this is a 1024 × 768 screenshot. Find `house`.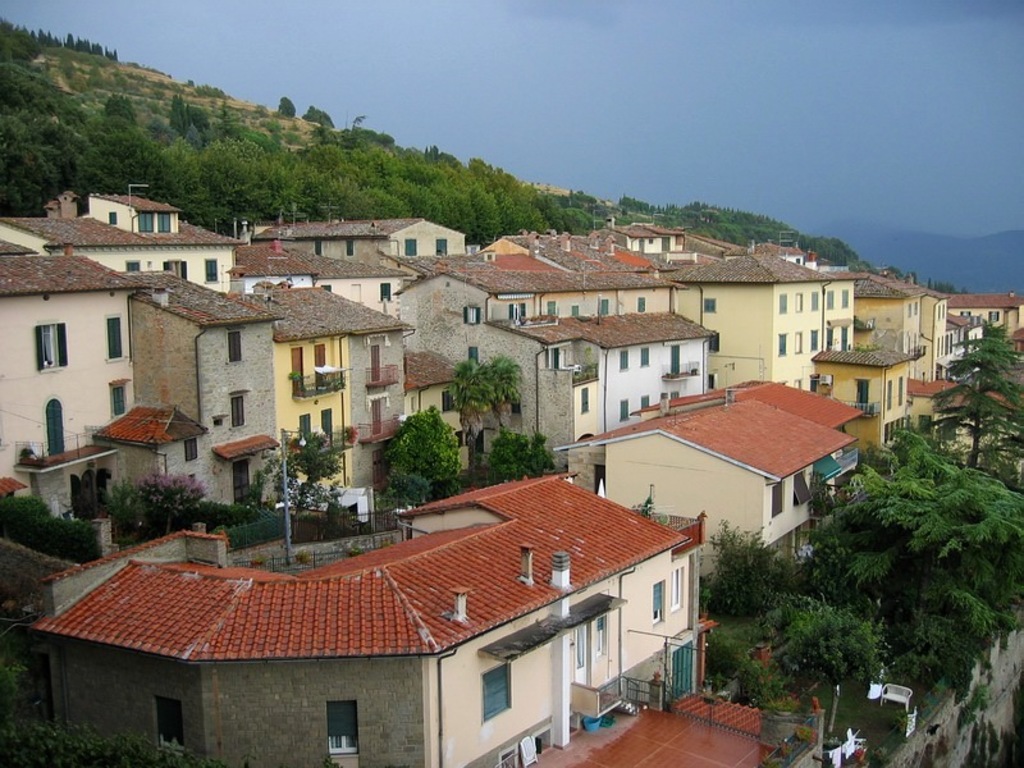
Bounding box: bbox=(374, 266, 536, 447).
